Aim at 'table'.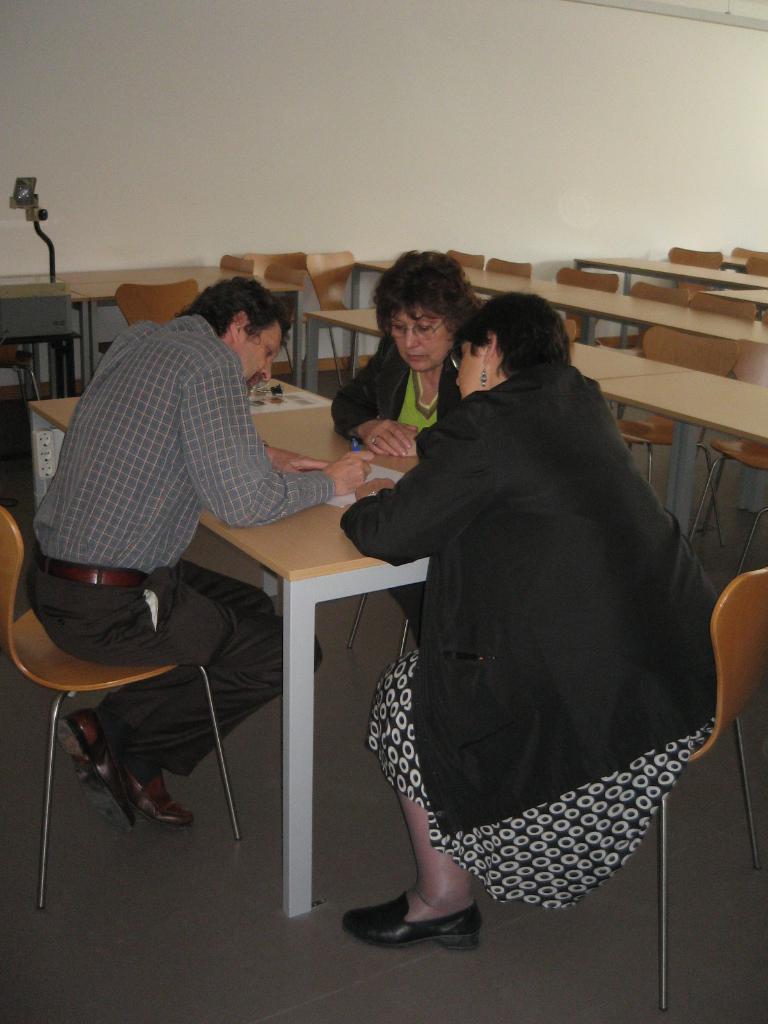
Aimed at detection(0, 258, 308, 412).
